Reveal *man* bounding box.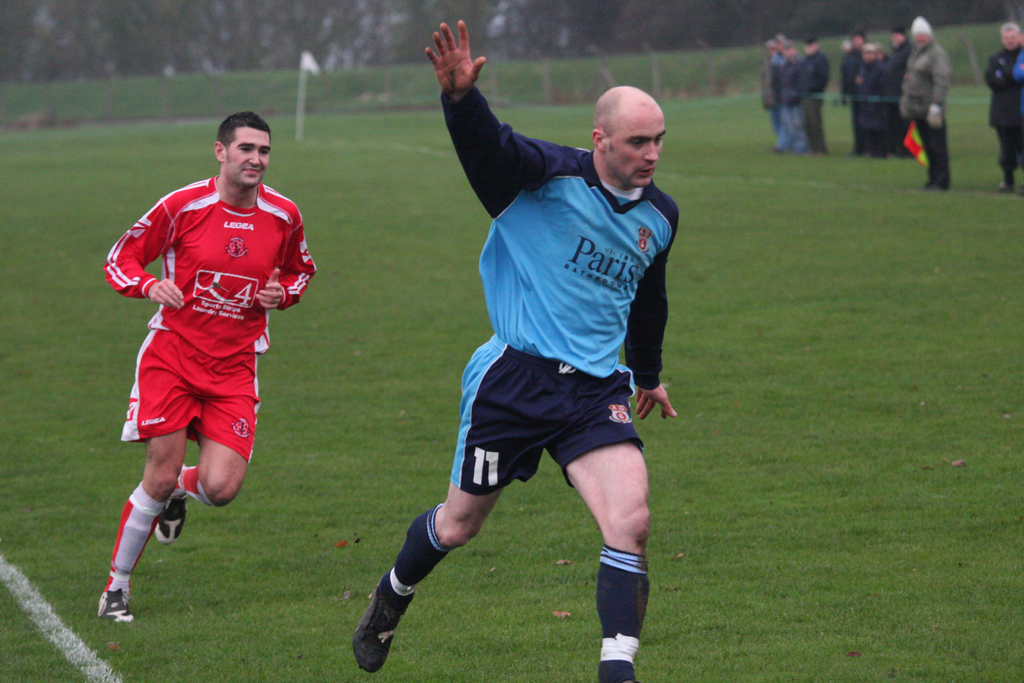
Revealed: l=983, t=18, r=1023, b=206.
